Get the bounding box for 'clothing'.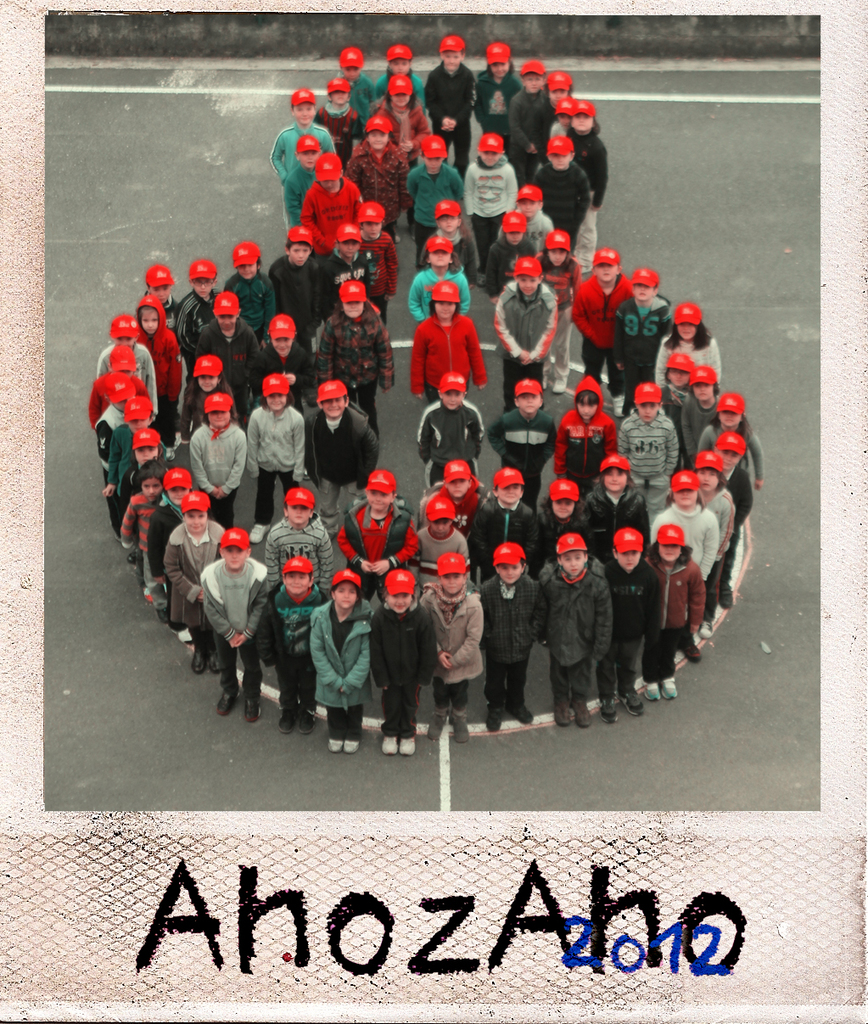
x1=488, y1=272, x2=551, y2=401.
